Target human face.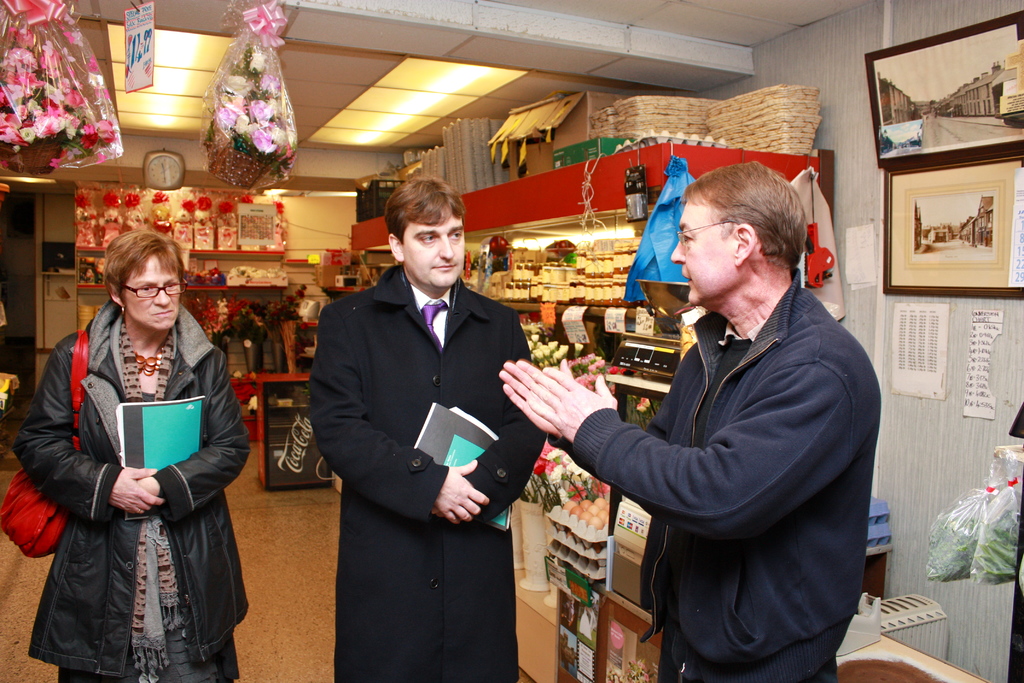
Target region: left=404, top=215, right=465, bottom=285.
